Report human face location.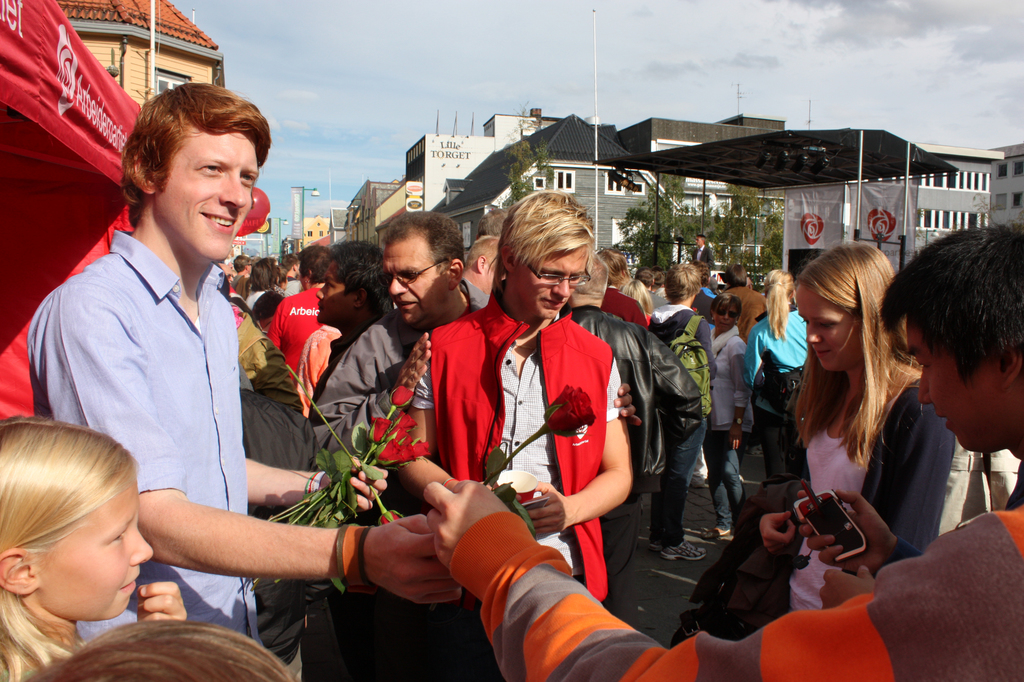
Report: box=[384, 240, 448, 323].
